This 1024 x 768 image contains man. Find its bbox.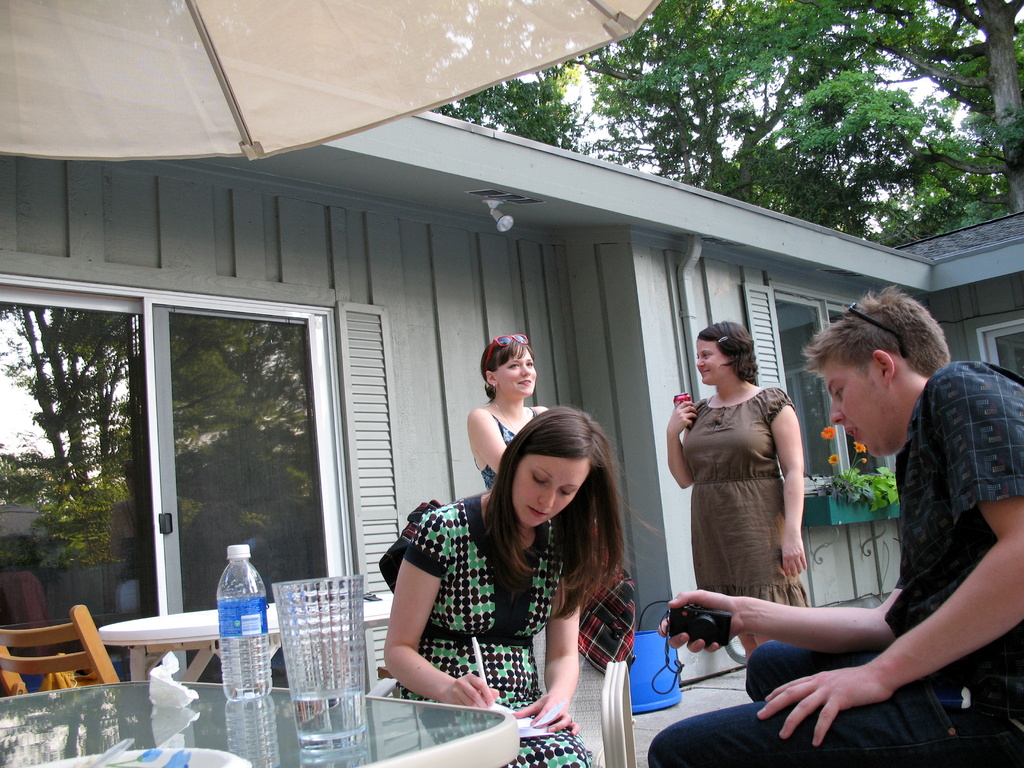
726 298 1012 763.
